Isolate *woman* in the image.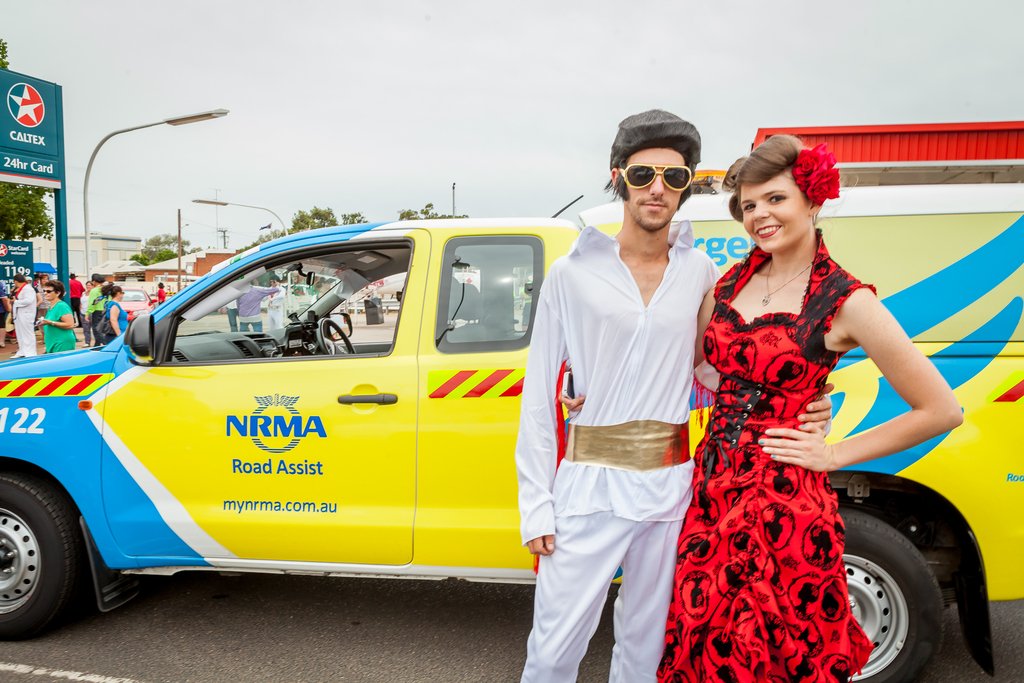
Isolated region: [655, 133, 955, 671].
